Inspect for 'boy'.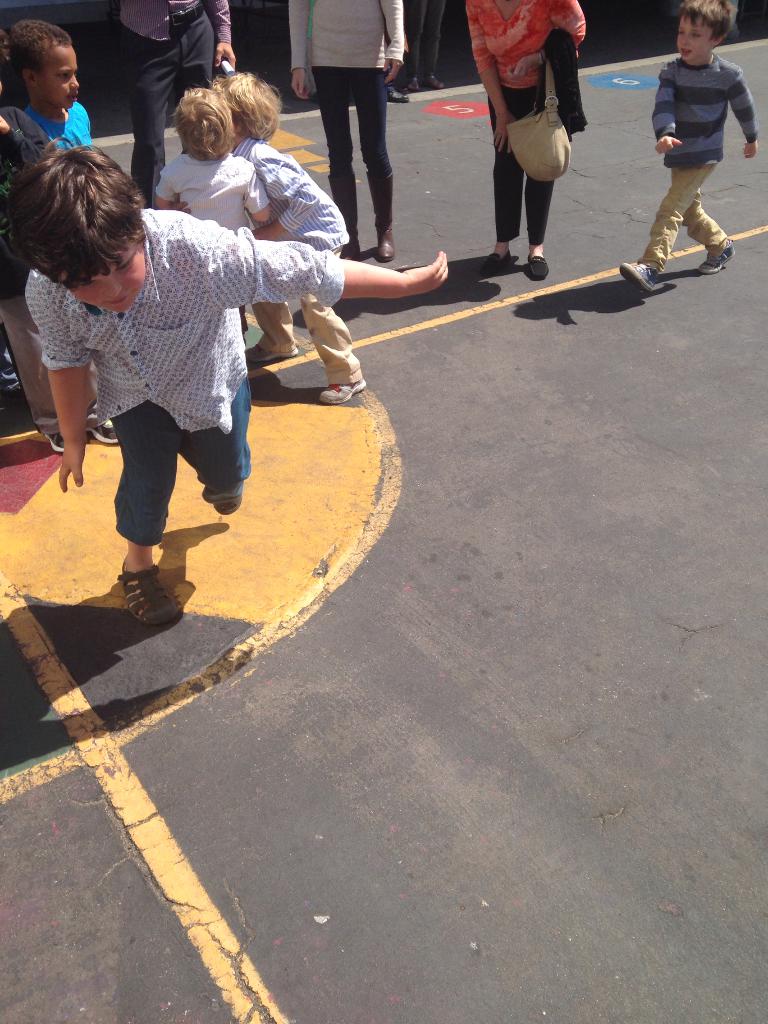
Inspection: pyautogui.locateOnScreen(10, 17, 95, 145).
